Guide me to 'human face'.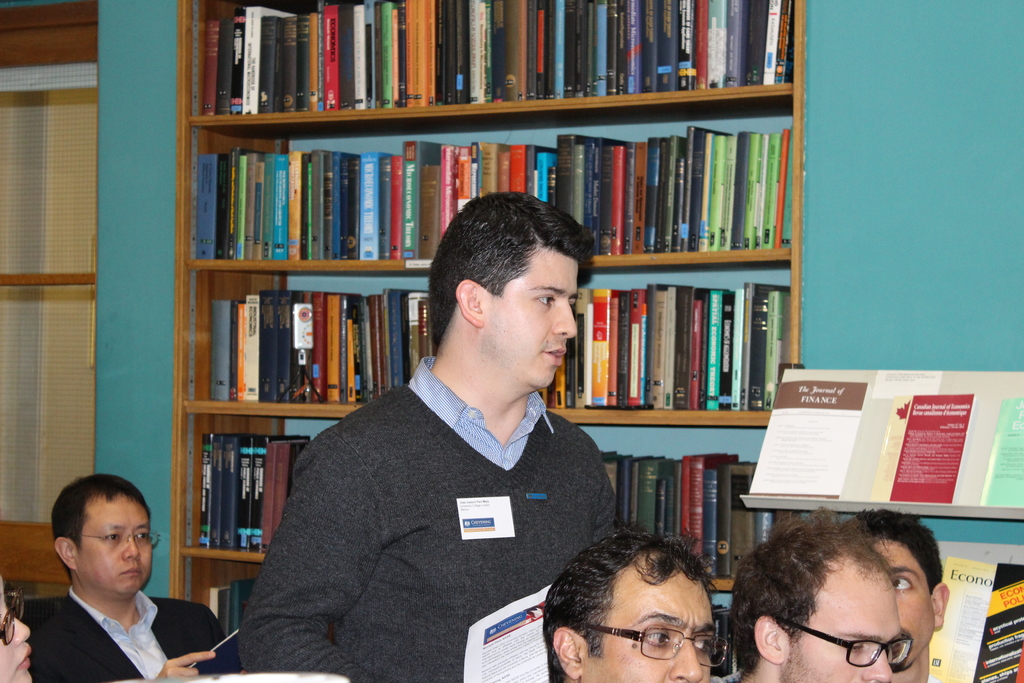
Guidance: {"left": 76, "top": 496, "right": 154, "bottom": 597}.
